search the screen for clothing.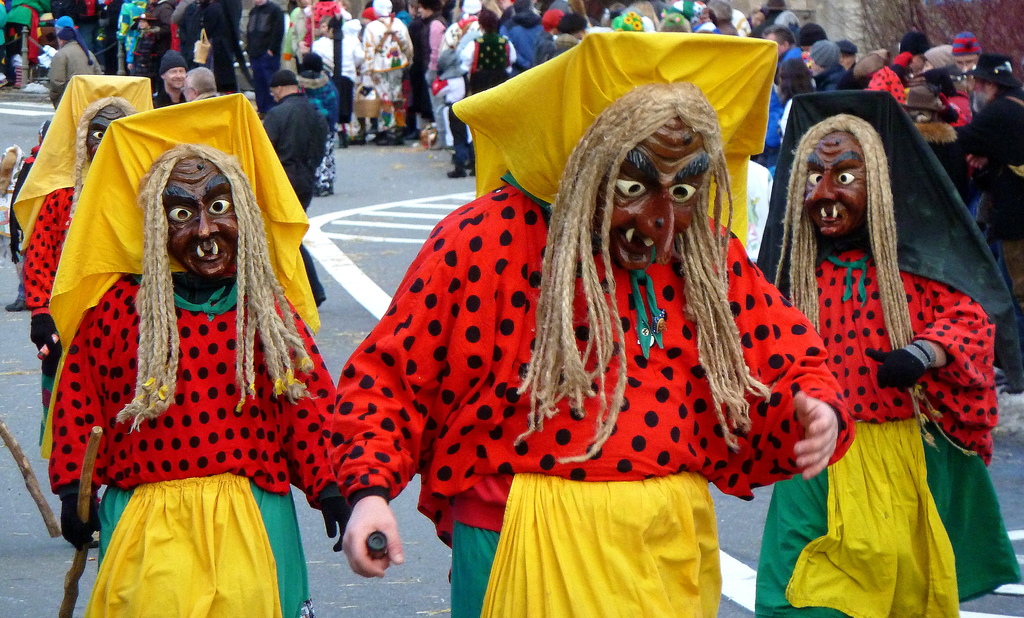
Found at [x1=324, y1=171, x2=854, y2=617].
